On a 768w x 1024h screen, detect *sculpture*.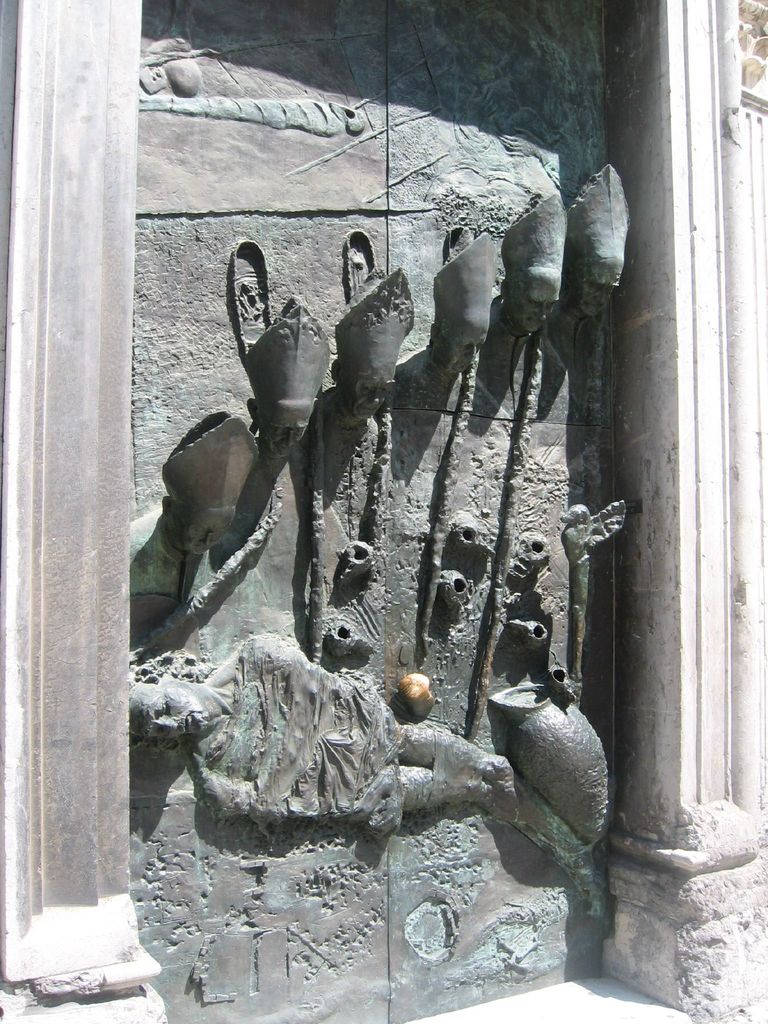
[left=130, top=0, right=639, bottom=1023].
